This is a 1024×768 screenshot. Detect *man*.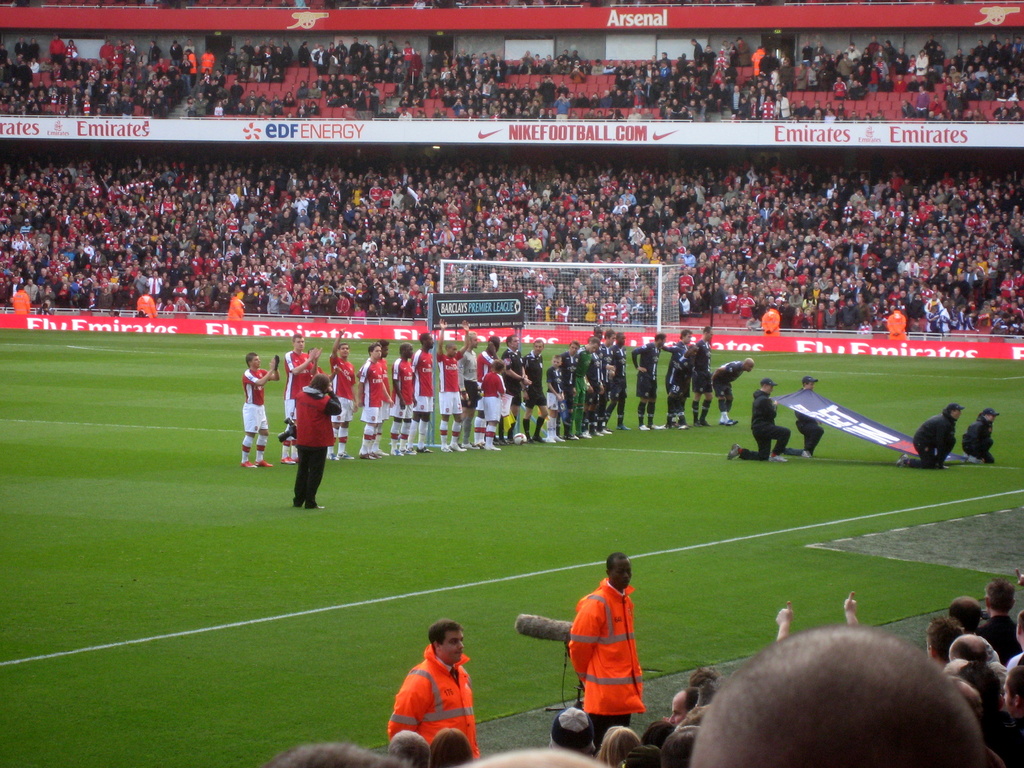
locate(475, 337, 503, 449).
